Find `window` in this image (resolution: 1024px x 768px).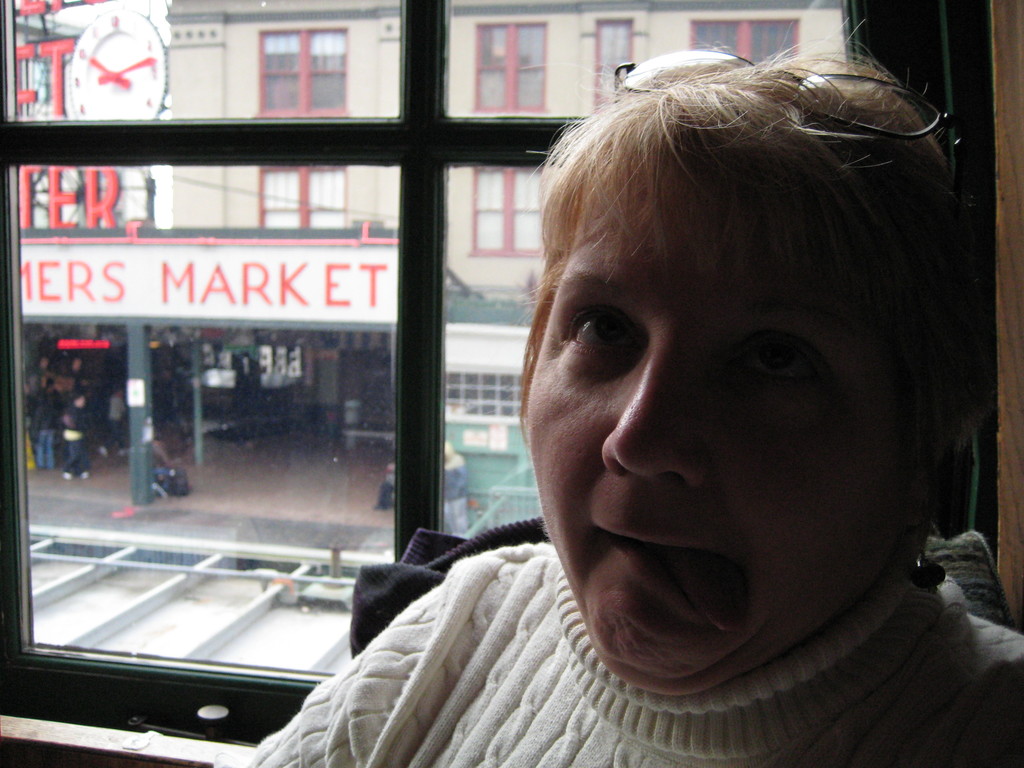
[470, 162, 549, 254].
